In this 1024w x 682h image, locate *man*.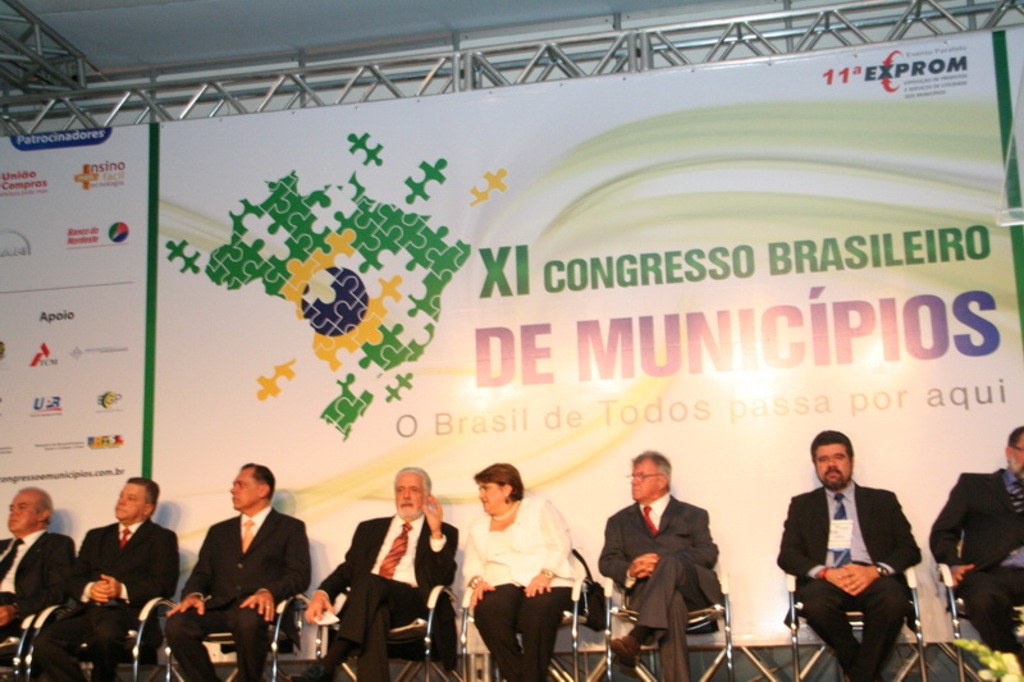
Bounding box: locate(35, 473, 180, 681).
